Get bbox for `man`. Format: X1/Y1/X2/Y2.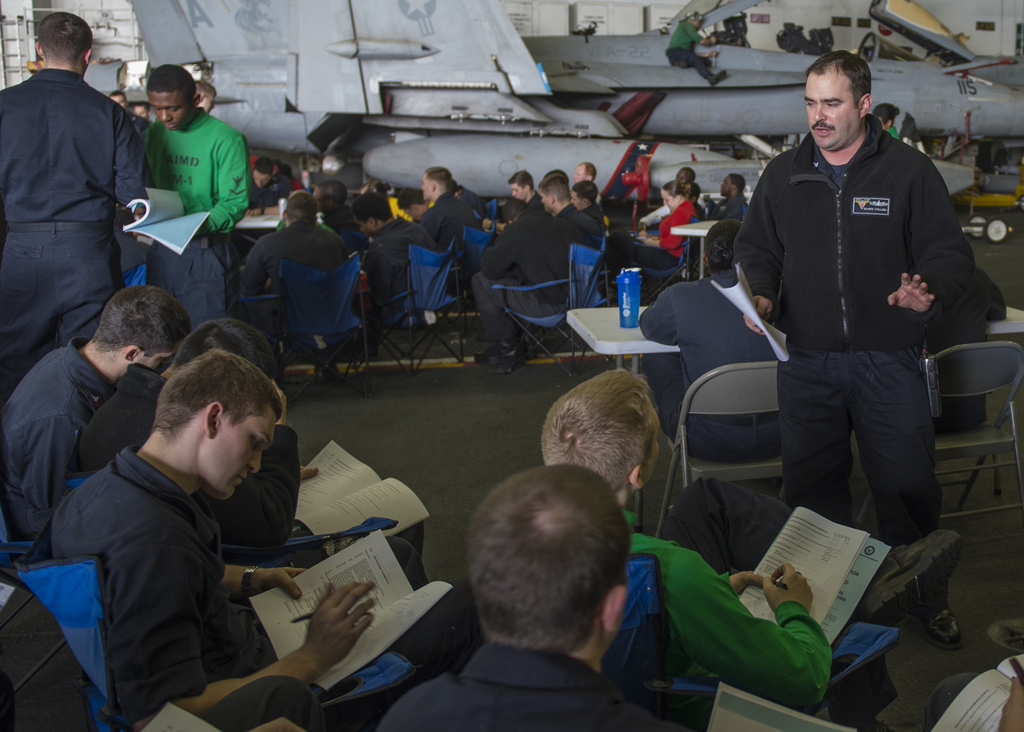
743/49/977/652.
